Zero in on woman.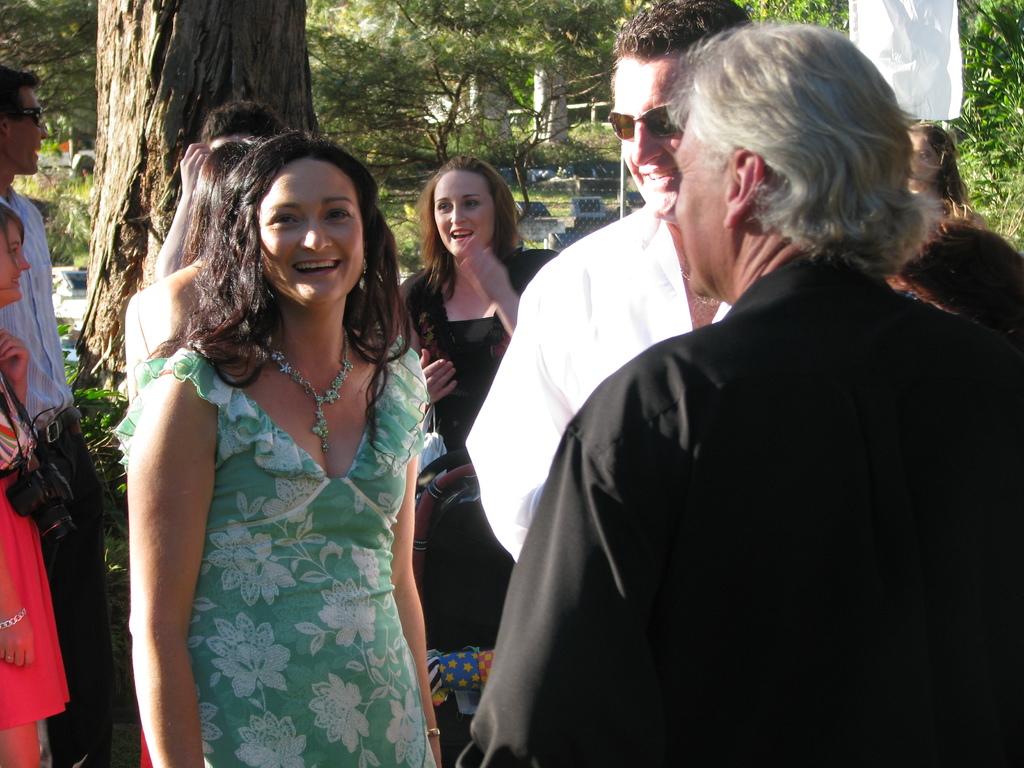
Zeroed in: l=94, t=109, r=455, b=762.
